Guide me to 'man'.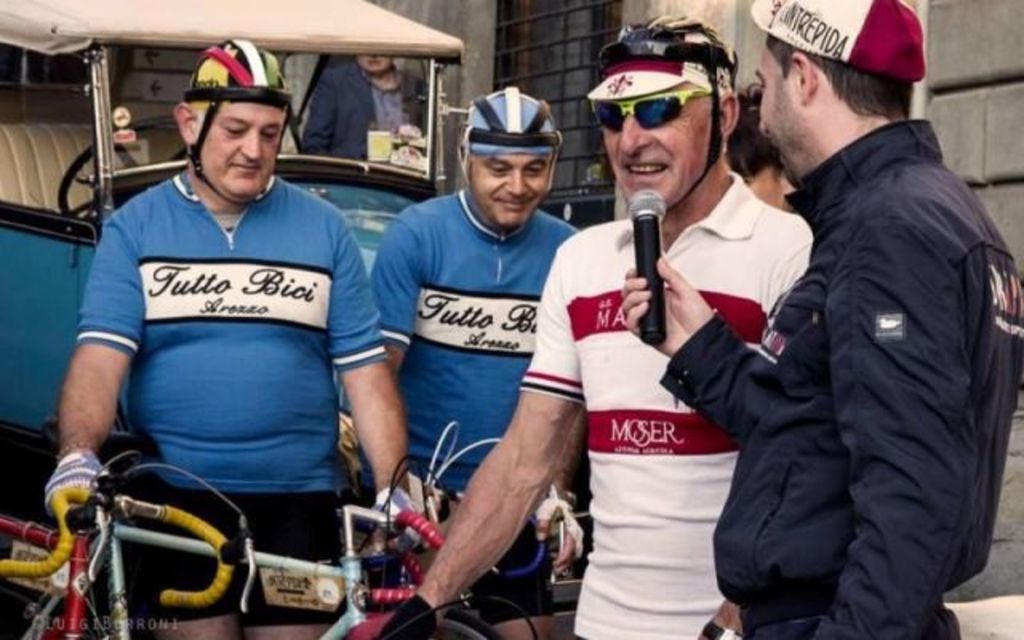
Guidance: region(717, 80, 803, 221).
